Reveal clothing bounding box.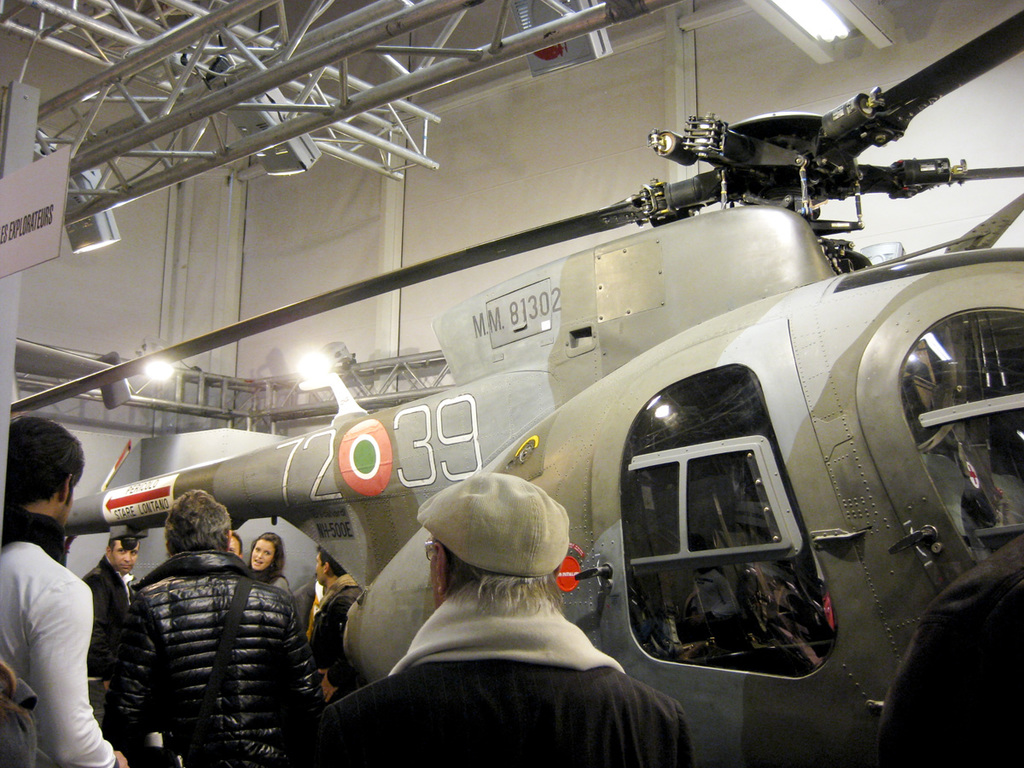
Revealed: {"left": 300, "top": 585, "right": 693, "bottom": 767}.
